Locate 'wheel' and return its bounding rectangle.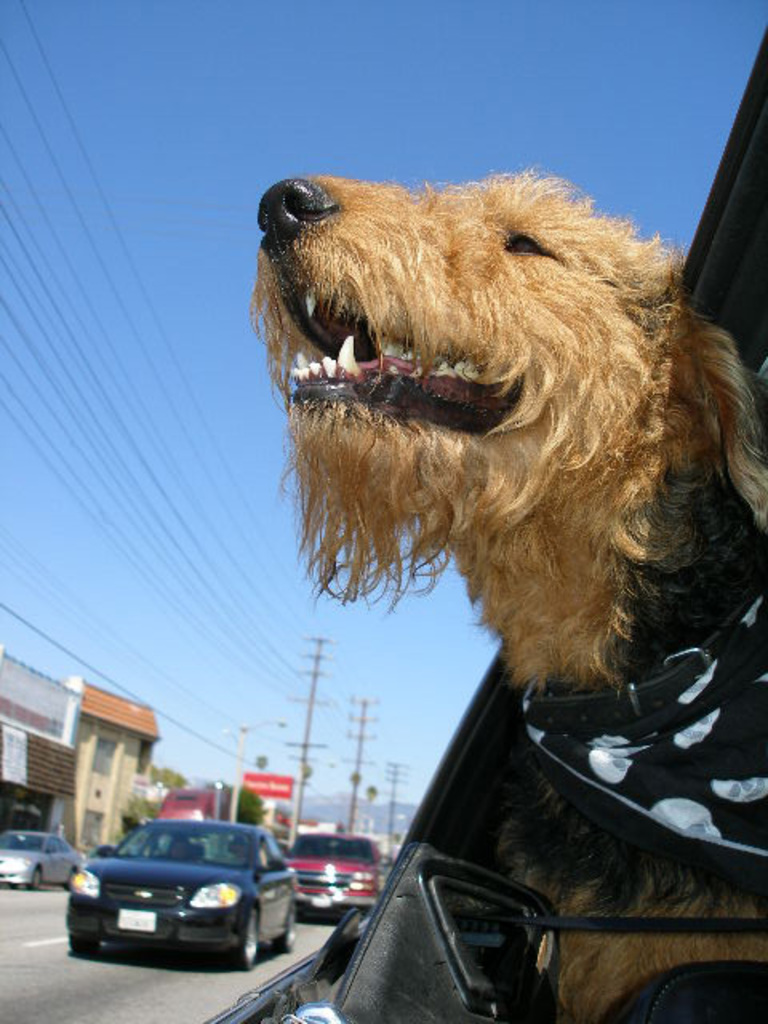
x1=69 y1=936 x2=99 y2=949.
